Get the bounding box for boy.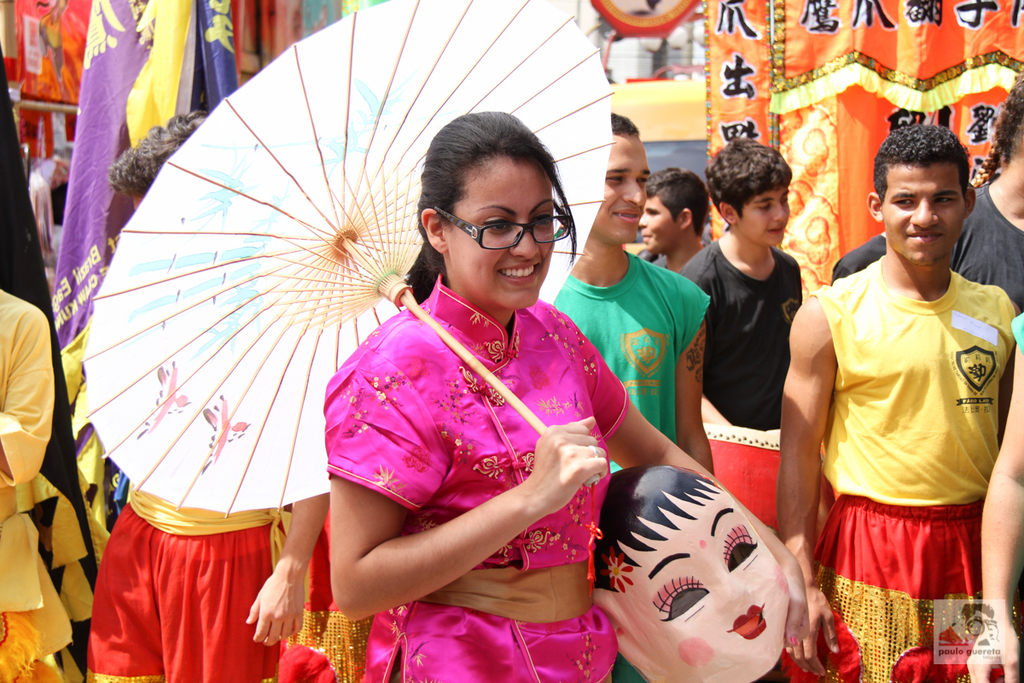
detection(637, 166, 709, 272).
